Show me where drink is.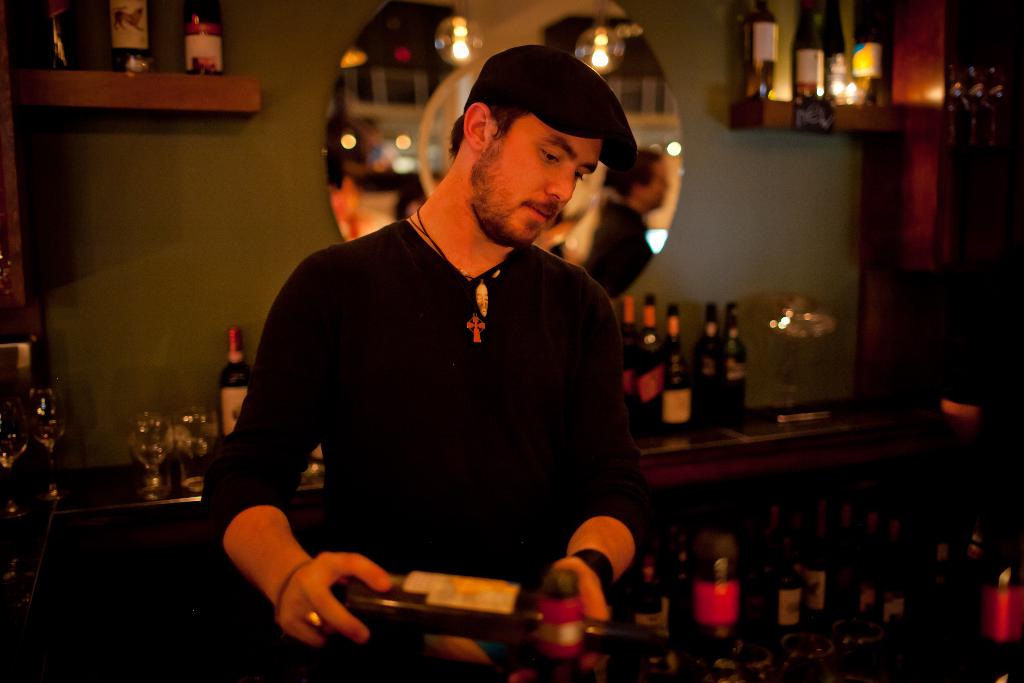
drink is at Rect(504, 570, 618, 682).
